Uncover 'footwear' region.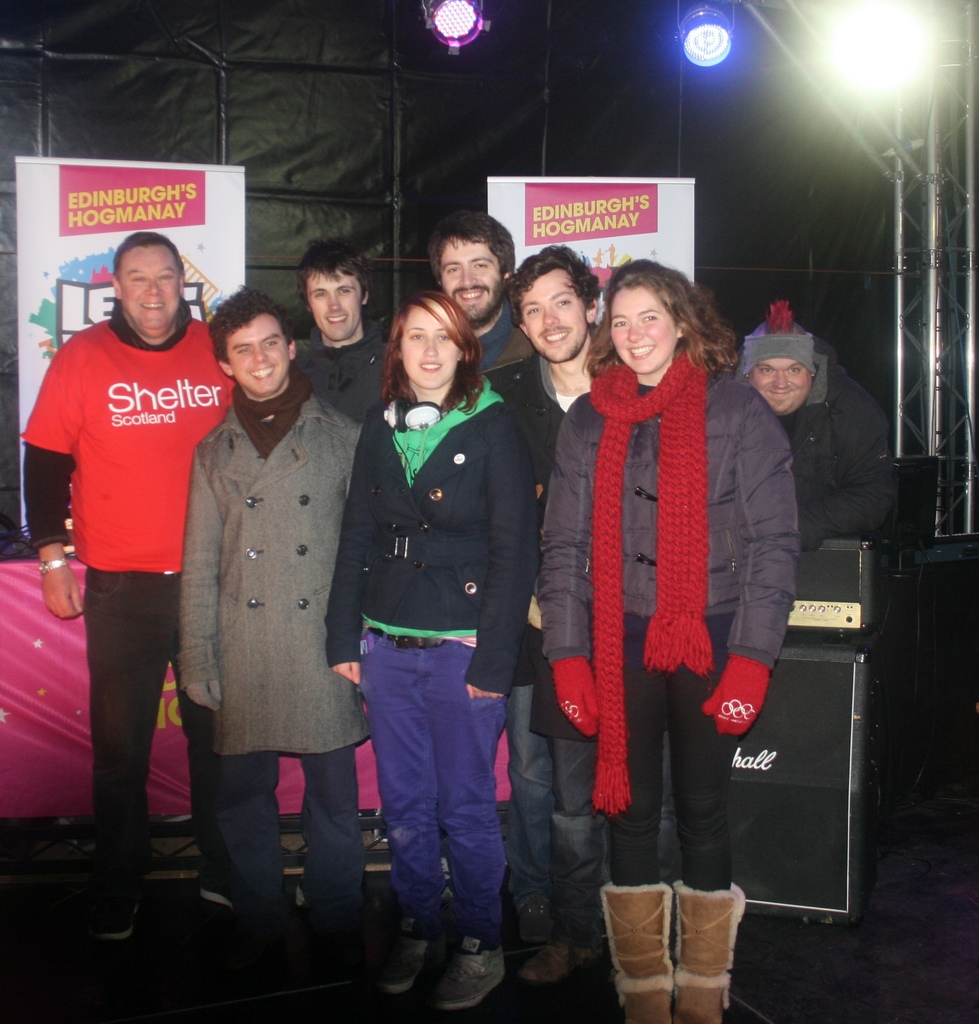
Uncovered: 380,918,433,995.
